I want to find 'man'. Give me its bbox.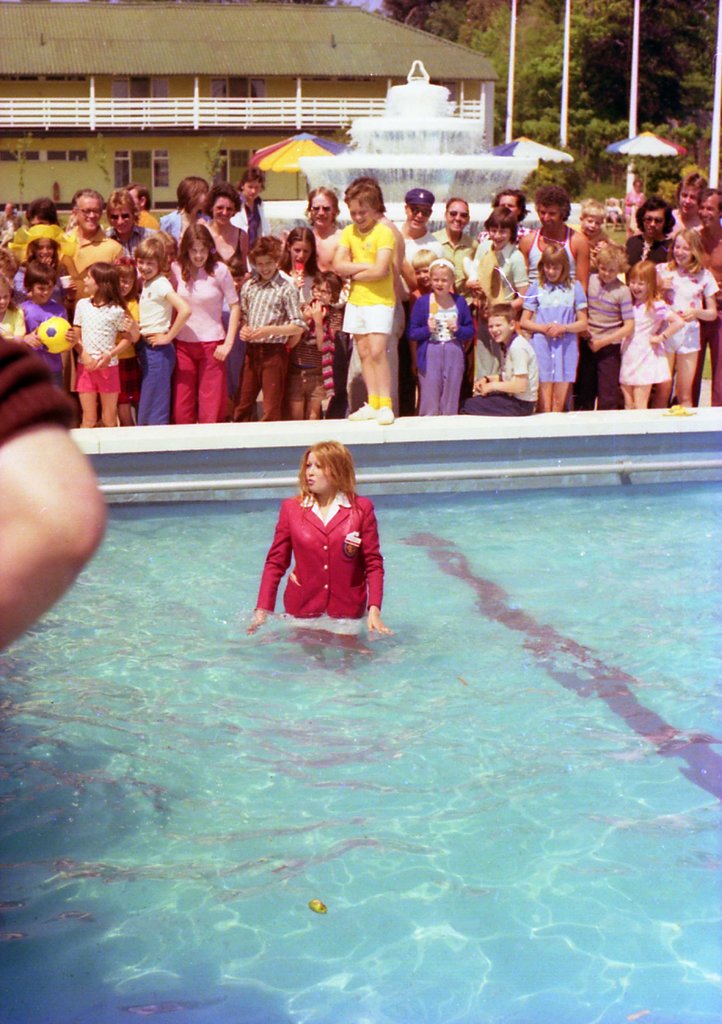
BBox(49, 188, 119, 268).
